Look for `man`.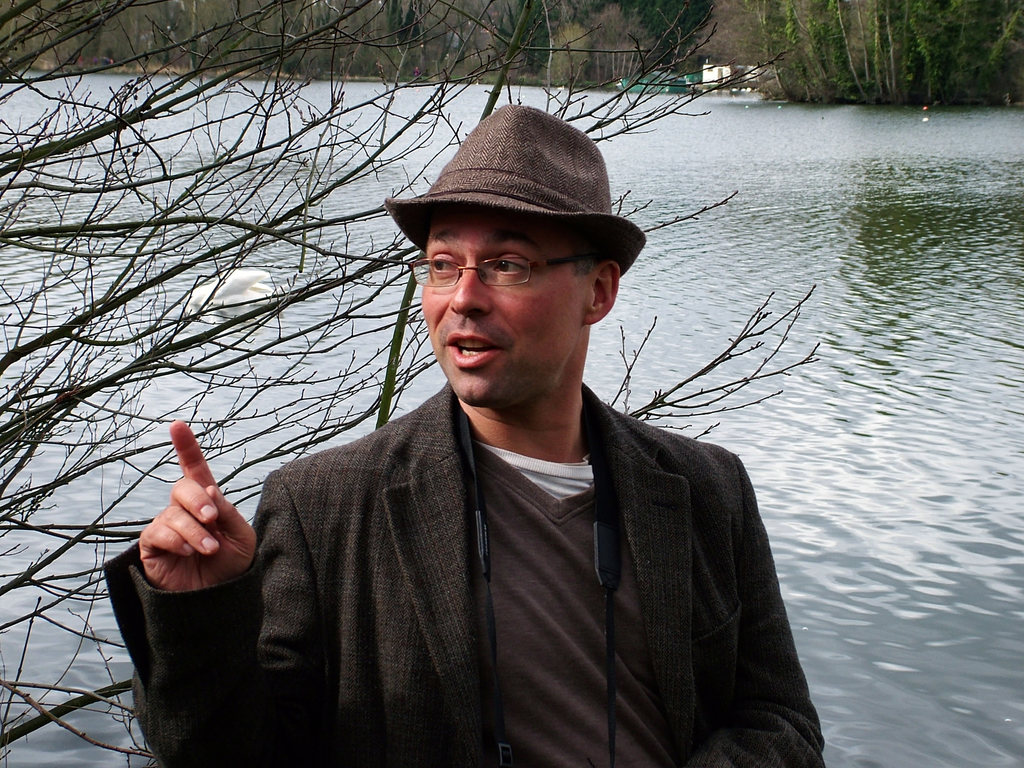
Found: 92:157:821:760.
